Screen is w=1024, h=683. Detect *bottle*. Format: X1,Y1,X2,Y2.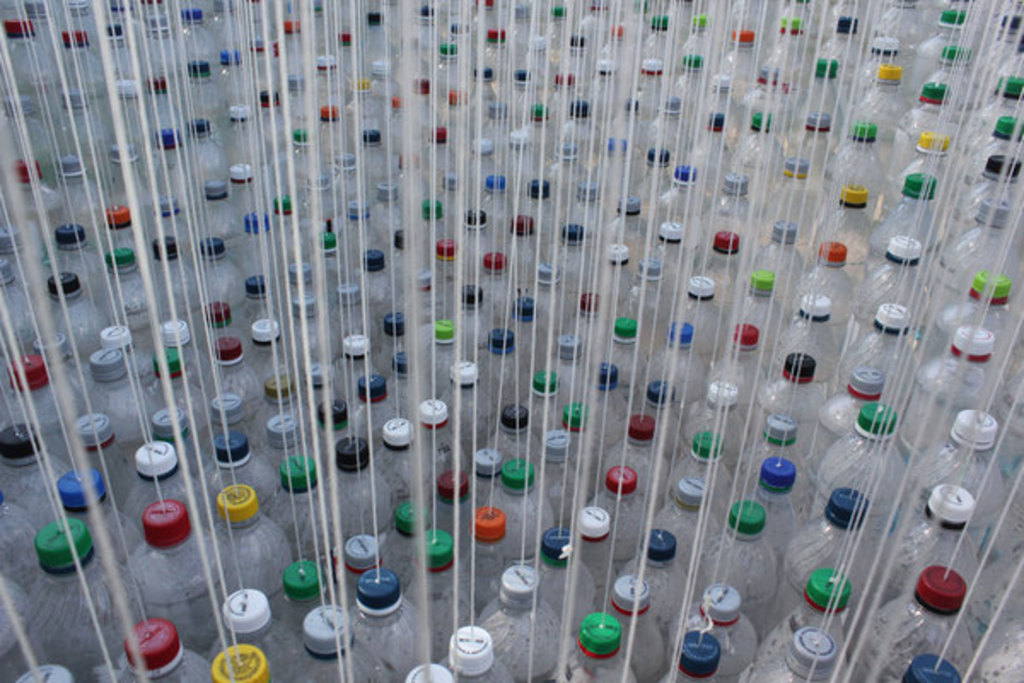
485,458,551,557.
